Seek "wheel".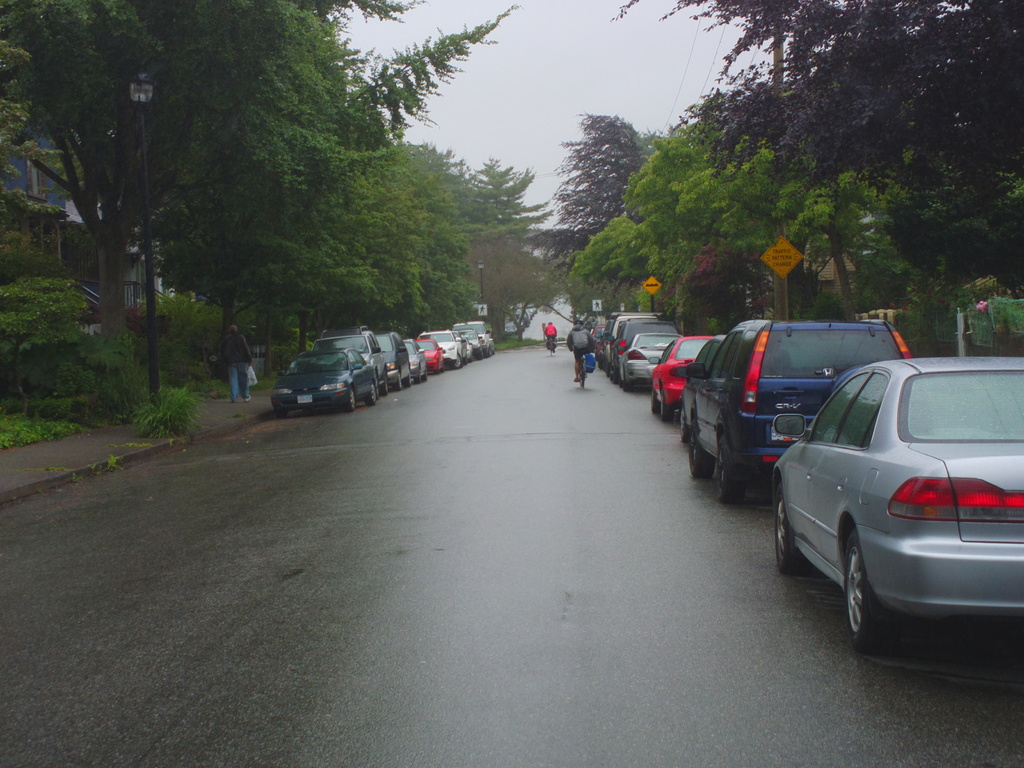
left=276, top=412, right=287, bottom=417.
